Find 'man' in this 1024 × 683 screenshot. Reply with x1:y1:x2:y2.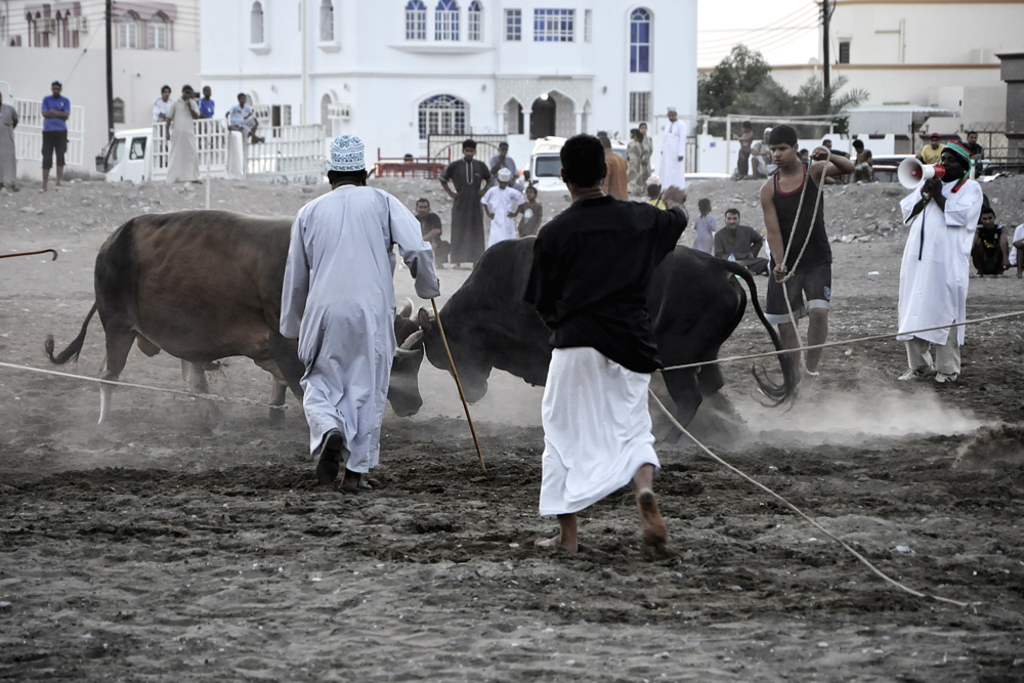
439:141:496:276.
